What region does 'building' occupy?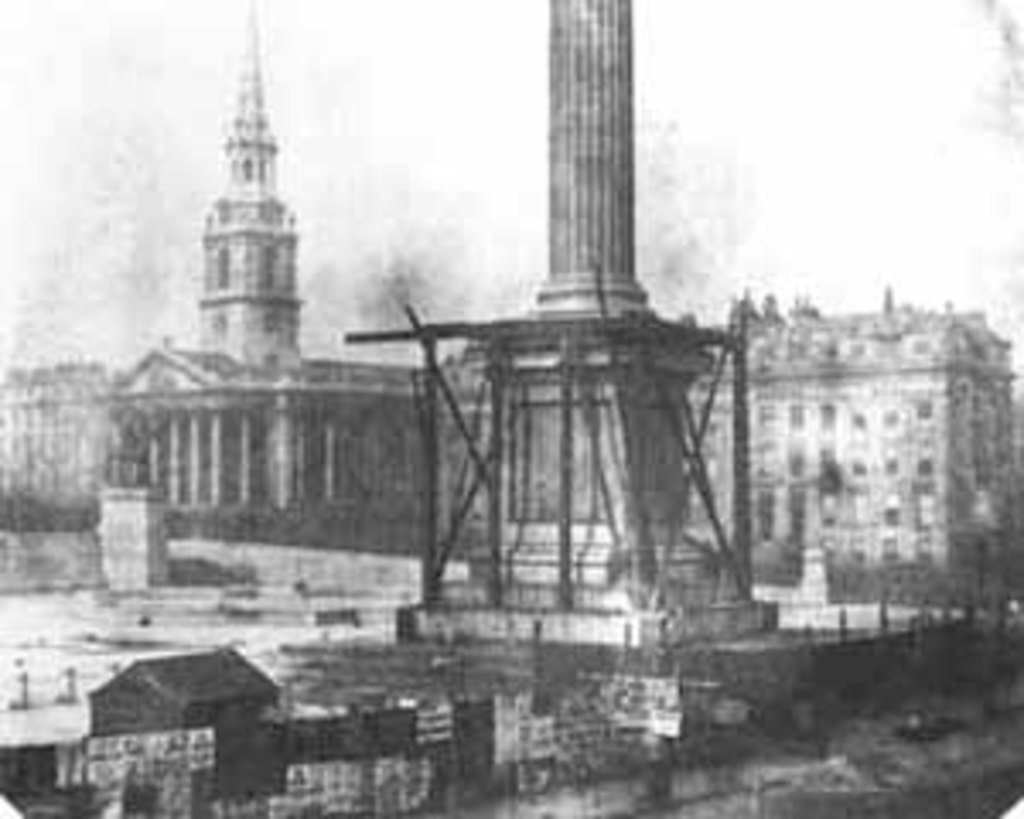
detection(676, 290, 1021, 570).
